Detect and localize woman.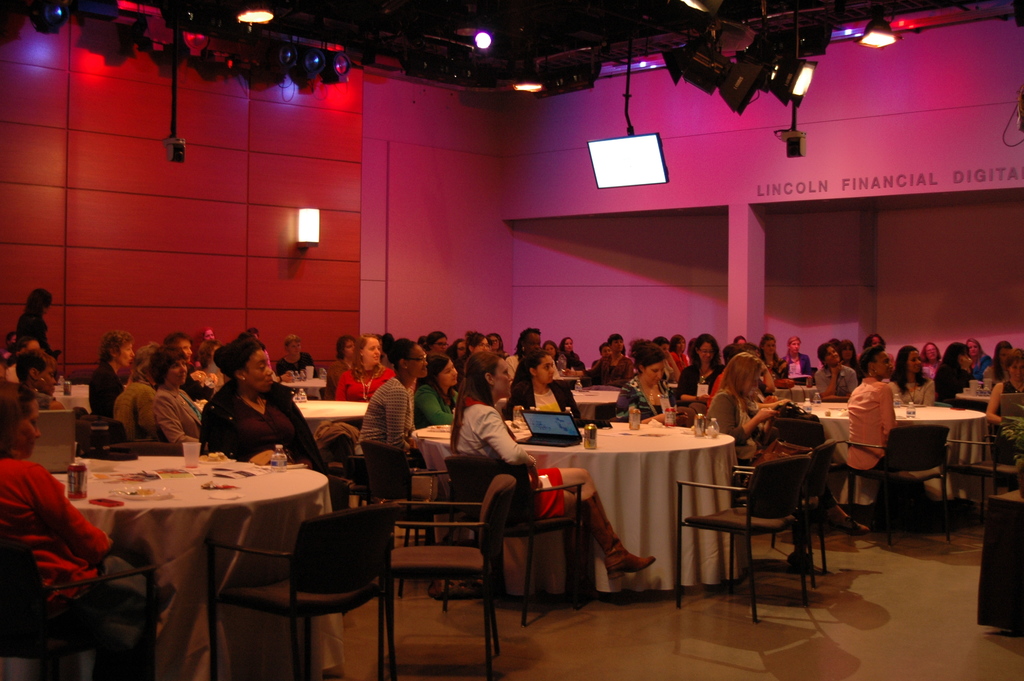
Localized at [0,380,173,680].
